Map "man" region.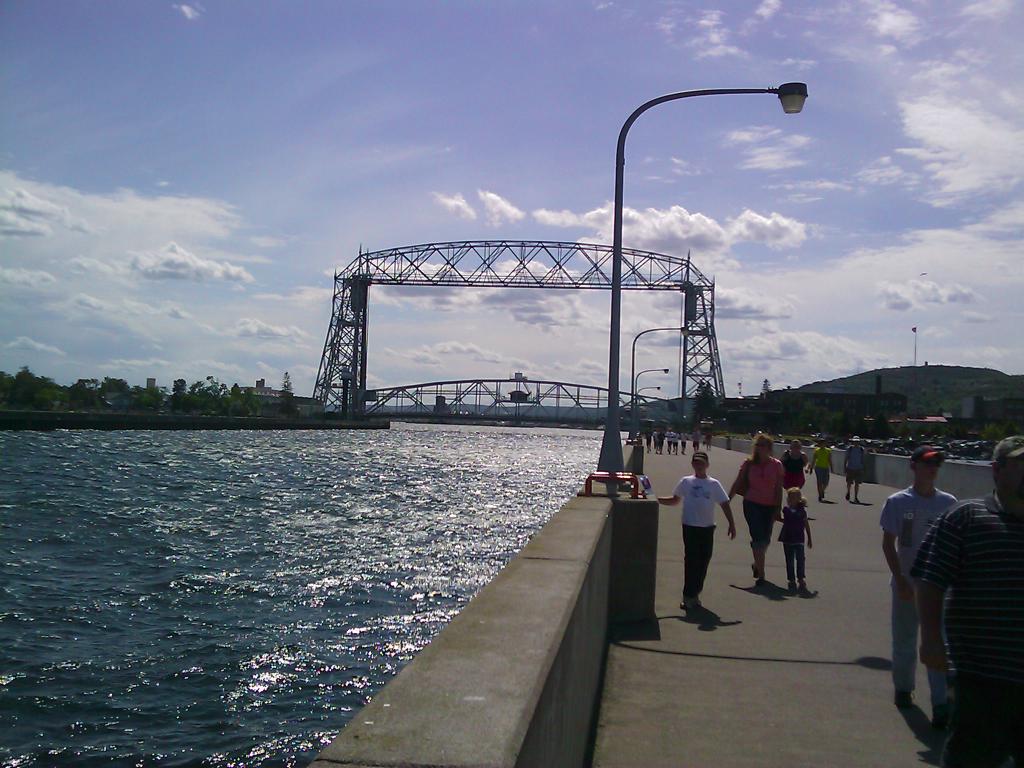
Mapped to 878/444/961/709.
